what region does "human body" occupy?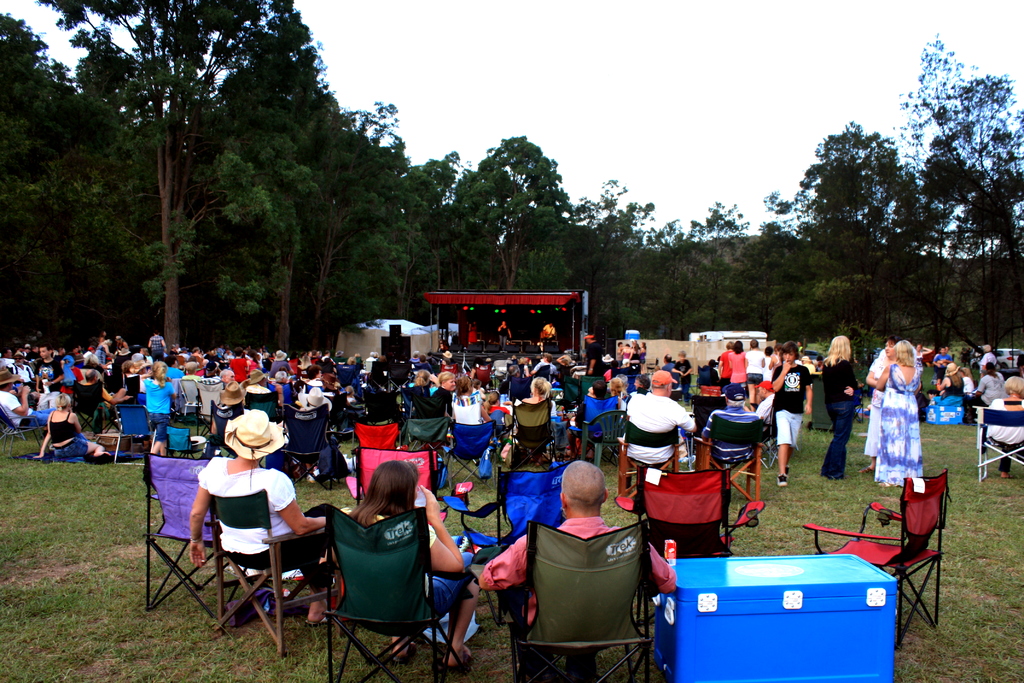
[x1=817, y1=330, x2=861, y2=481].
